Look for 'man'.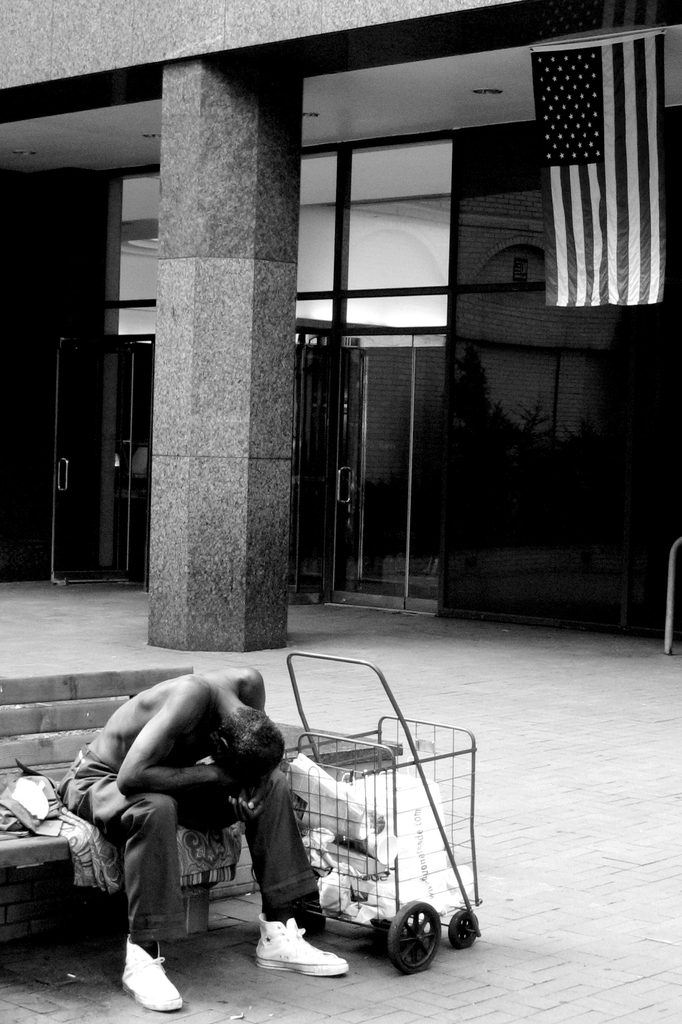
Found: select_region(113, 660, 358, 966).
